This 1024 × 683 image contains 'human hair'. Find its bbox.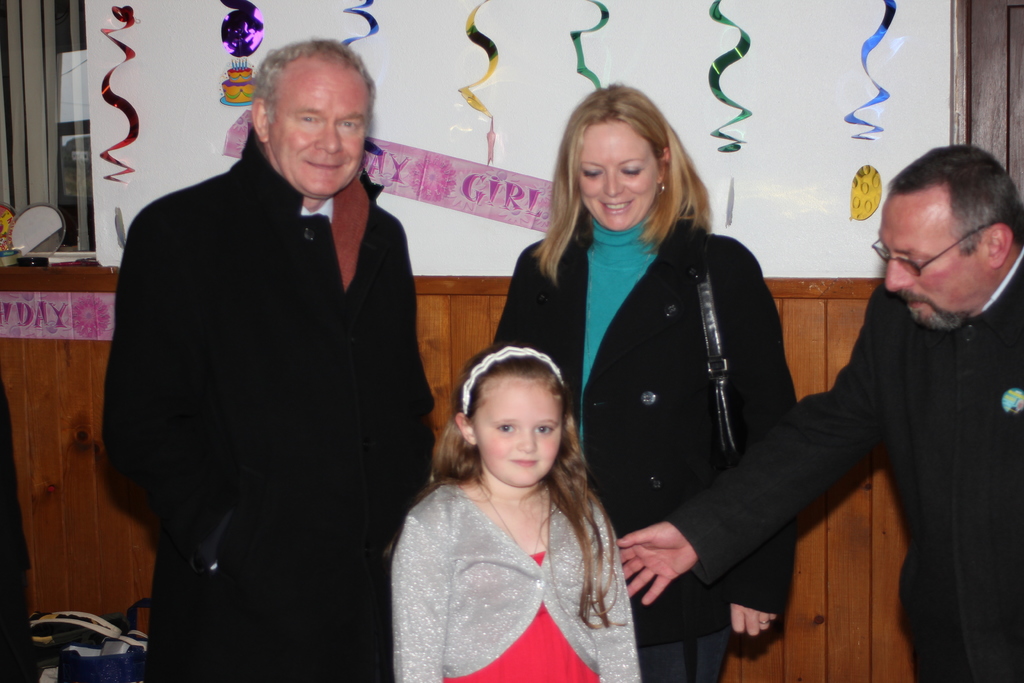
(380,343,626,627).
